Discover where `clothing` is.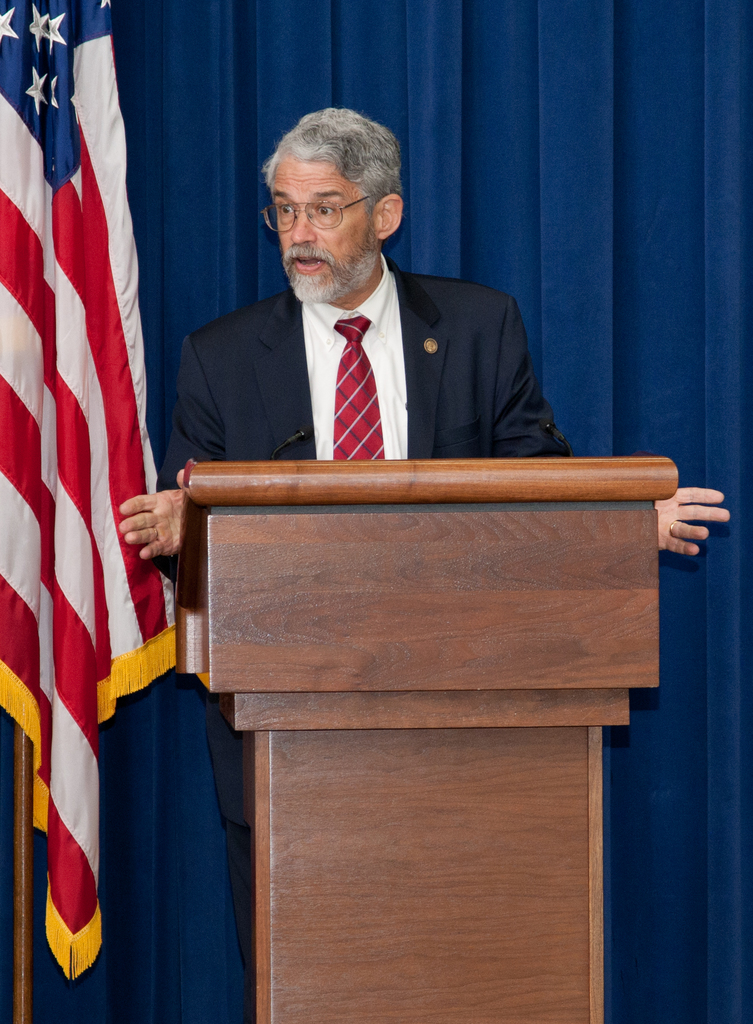
Discovered at l=150, t=218, r=578, b=482.
